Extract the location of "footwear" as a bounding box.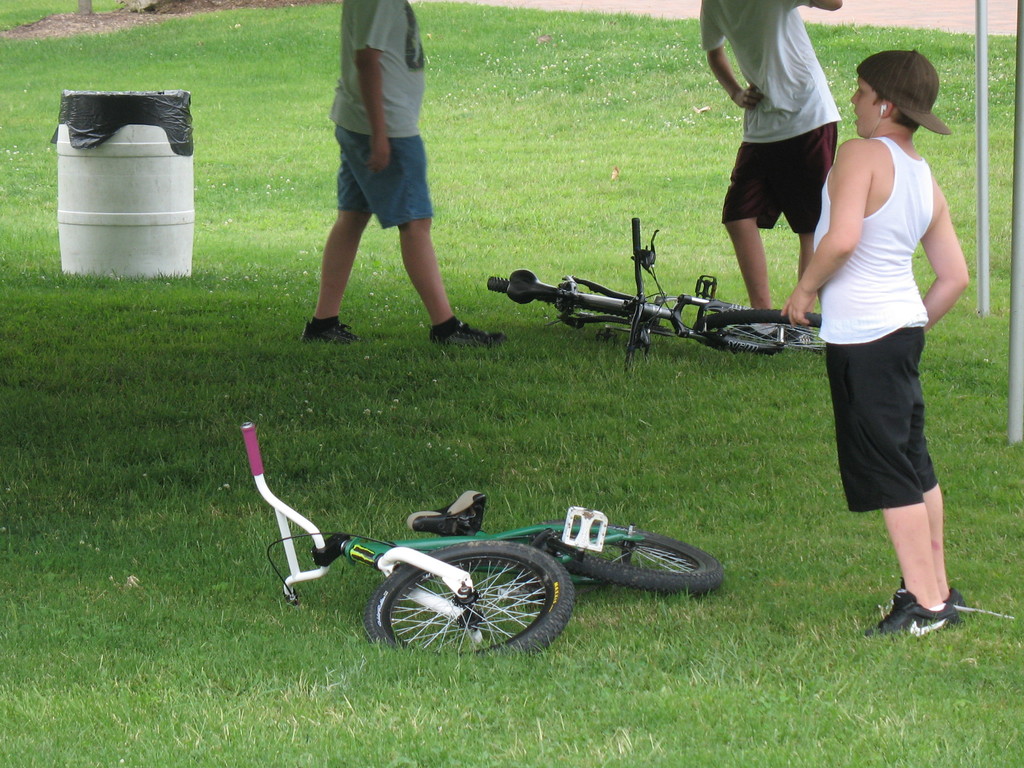
bbox(884, 580, 963, 646).
